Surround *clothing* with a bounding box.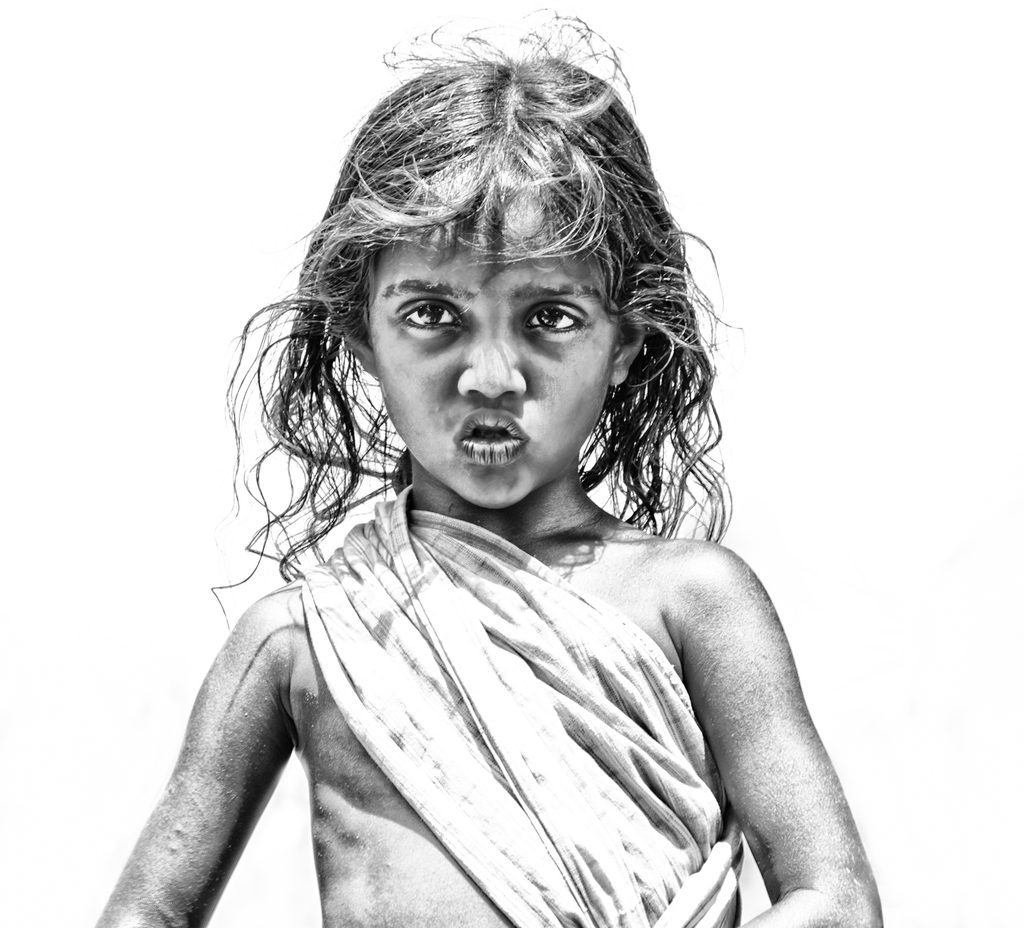
284/482/751/927.
